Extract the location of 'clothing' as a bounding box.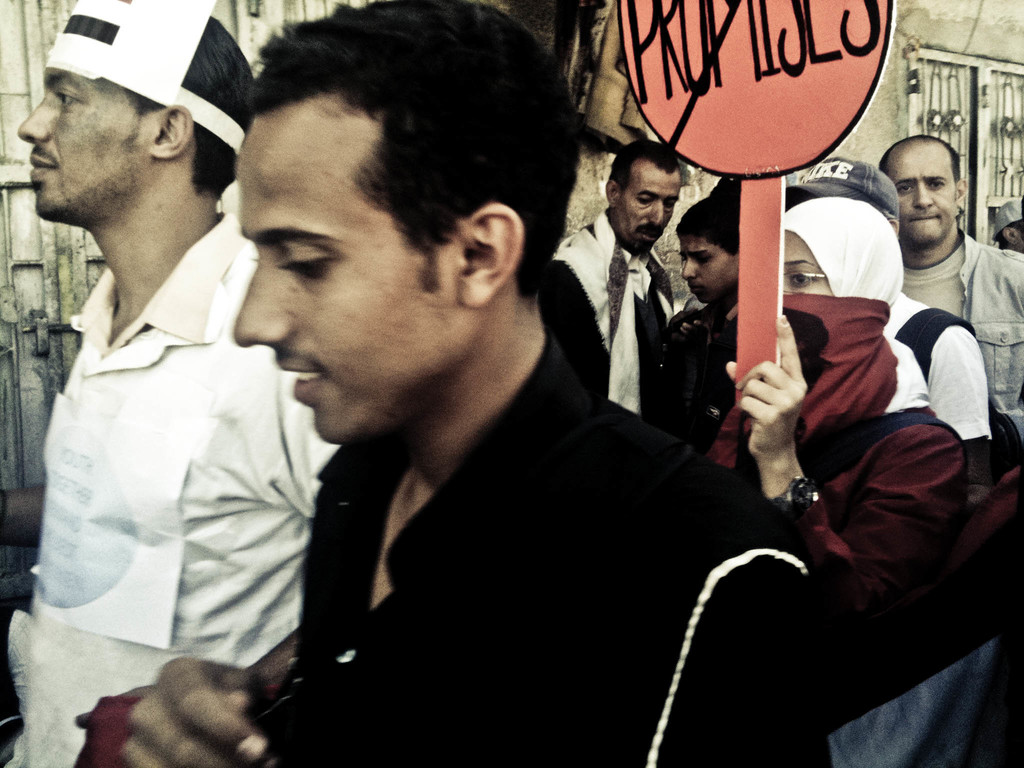
(left=173, top=300, right=808, bottom=752).
